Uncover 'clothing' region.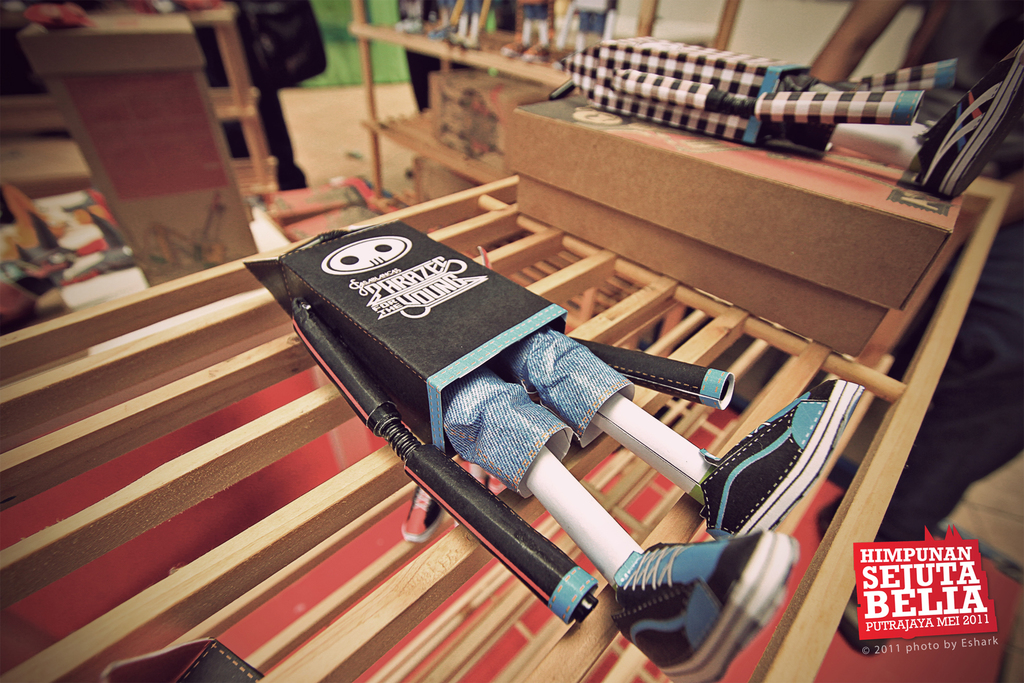
Uncovered: detection(868, 0, 1020, 588).
